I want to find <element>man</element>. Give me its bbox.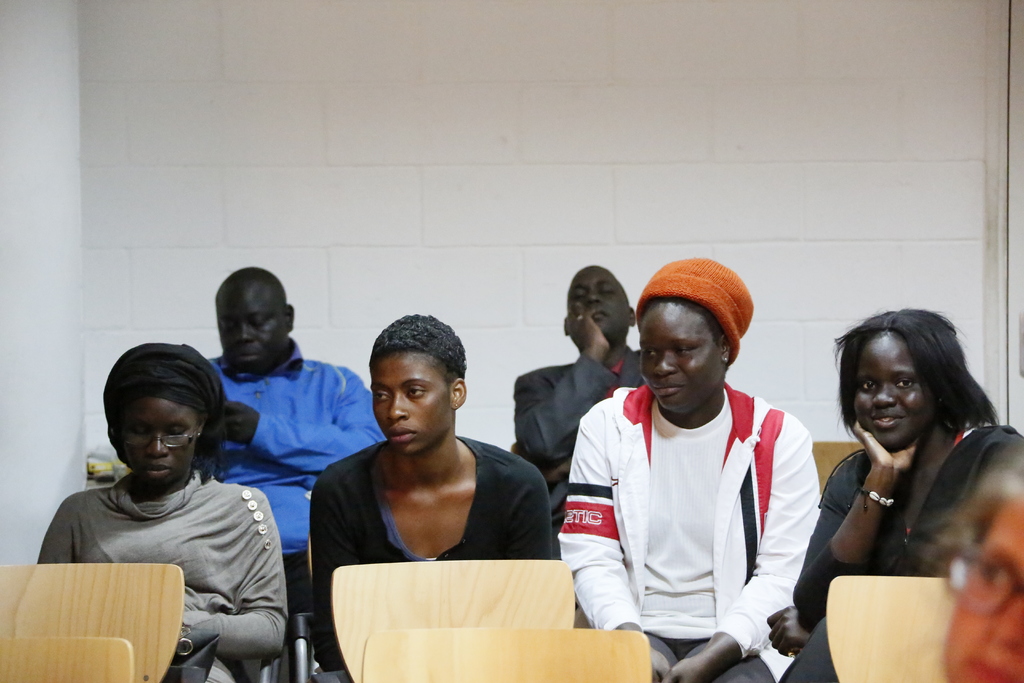
left=204, top=265, right=387, bottom=642.
